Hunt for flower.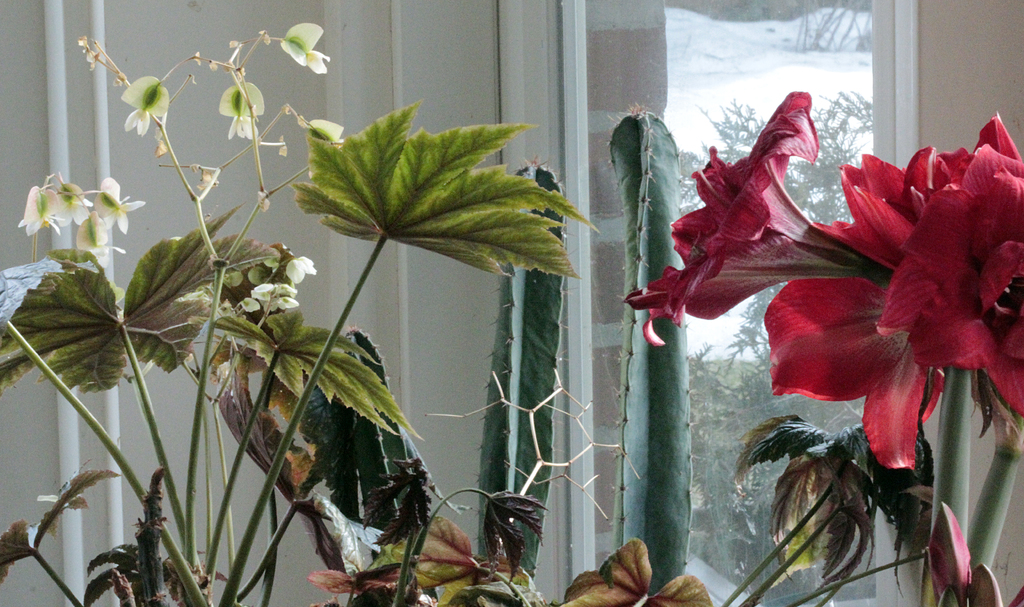
Hunted down at [218,84,266,143].
